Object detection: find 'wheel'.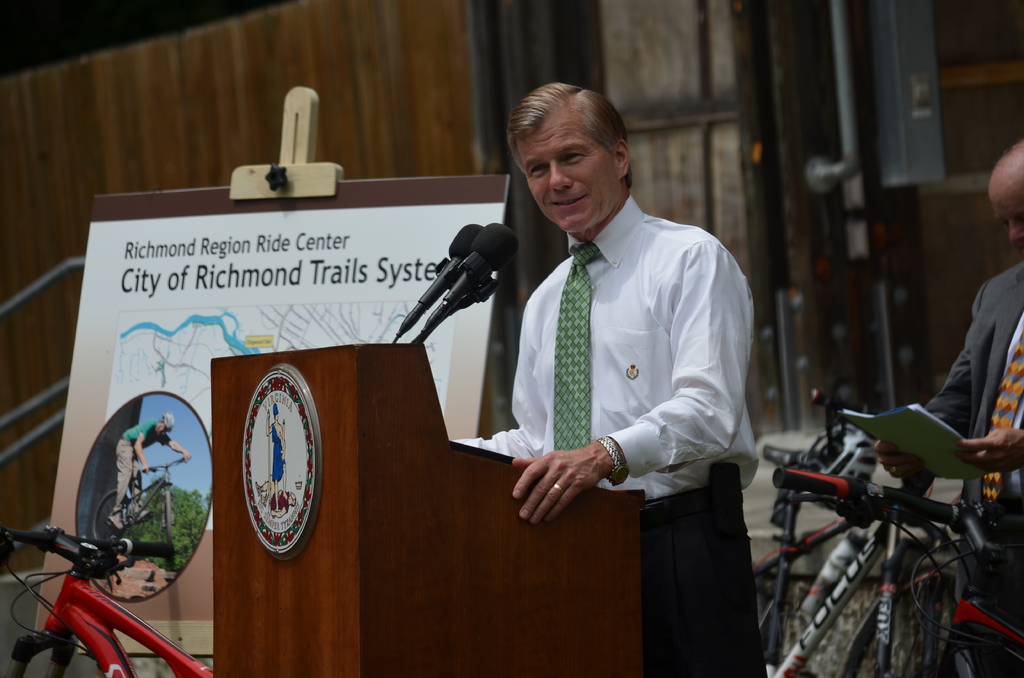
{"left": 840, "top": 579, "right": 963, "bottom": 677}.
